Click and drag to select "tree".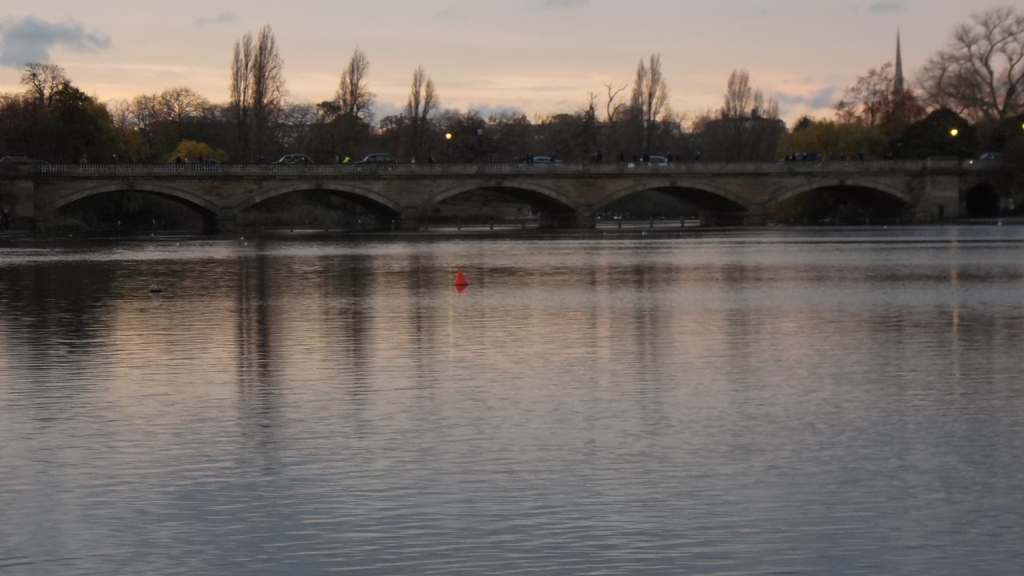
Selection: x1=62 y1=89 x2=116 y2=132.
